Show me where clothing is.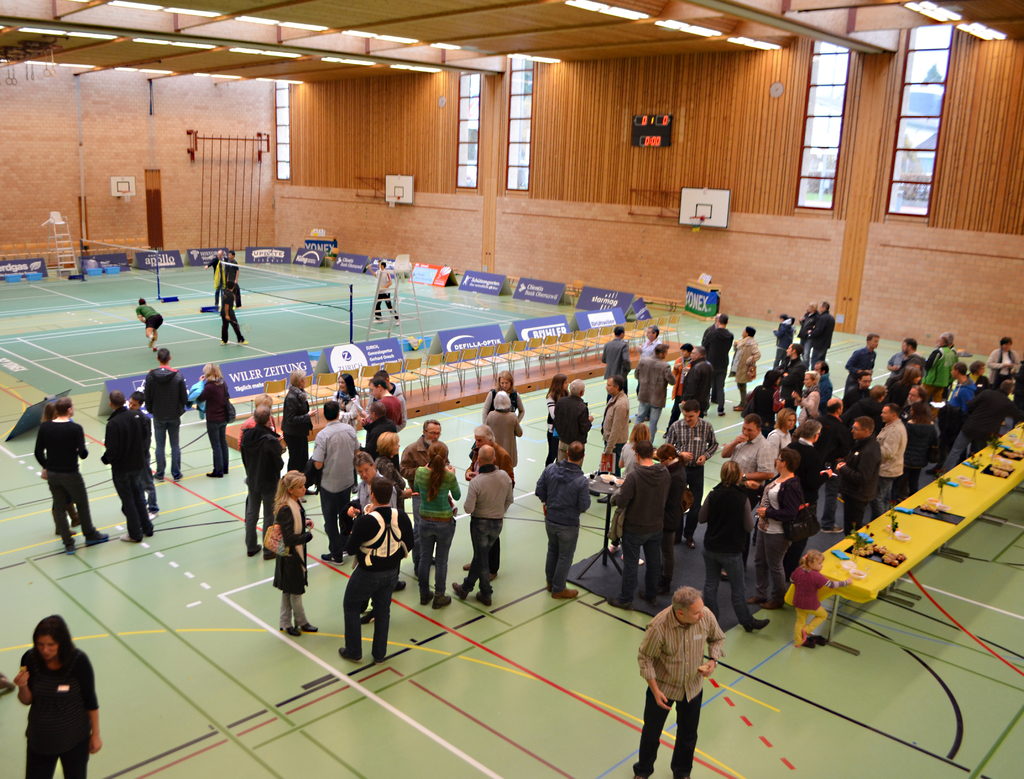
clothing is at {"x1": 552, "y1": 391, "x2": 592, "y2": 463}.
